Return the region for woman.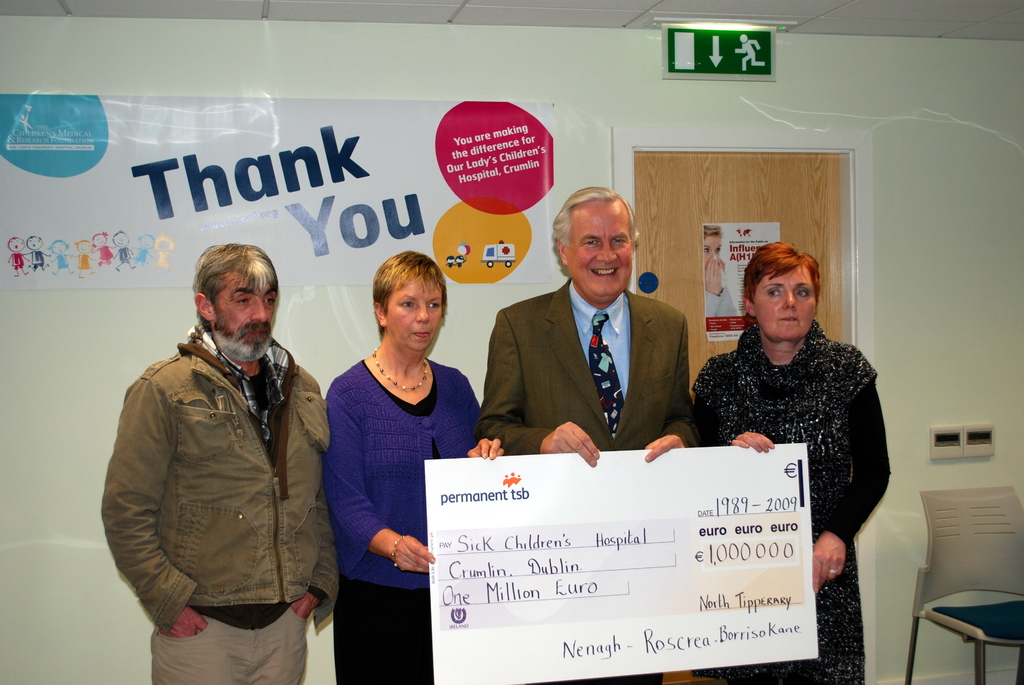
<bbox>707, 224, 738, 319</bbox>.
